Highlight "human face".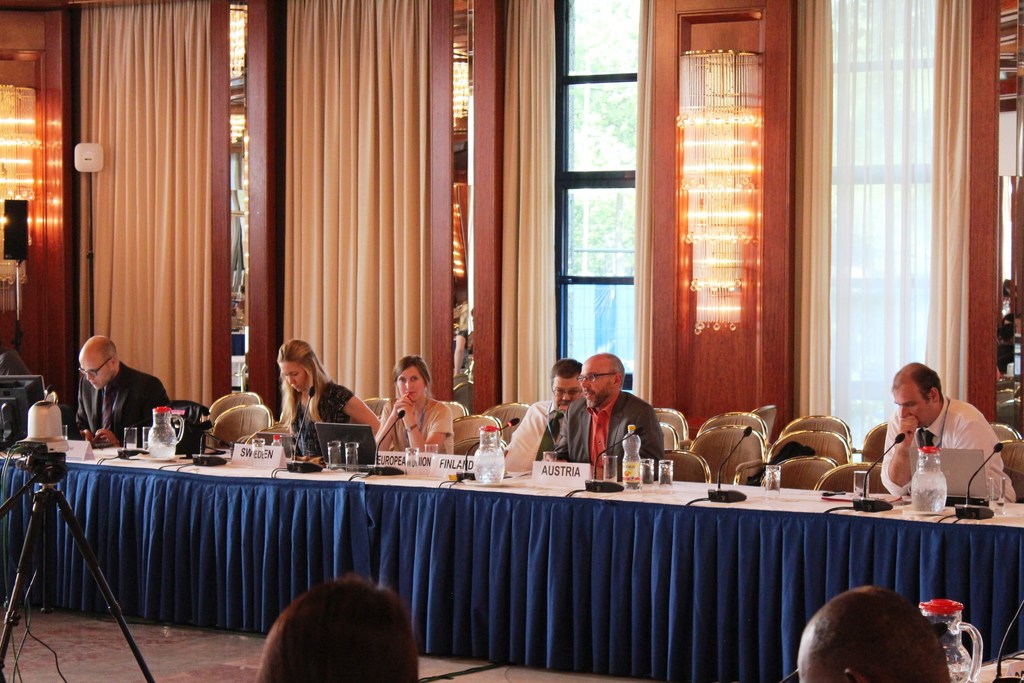
Highlighted region: (x1=280, y1=364, x2=305, y2=393).
